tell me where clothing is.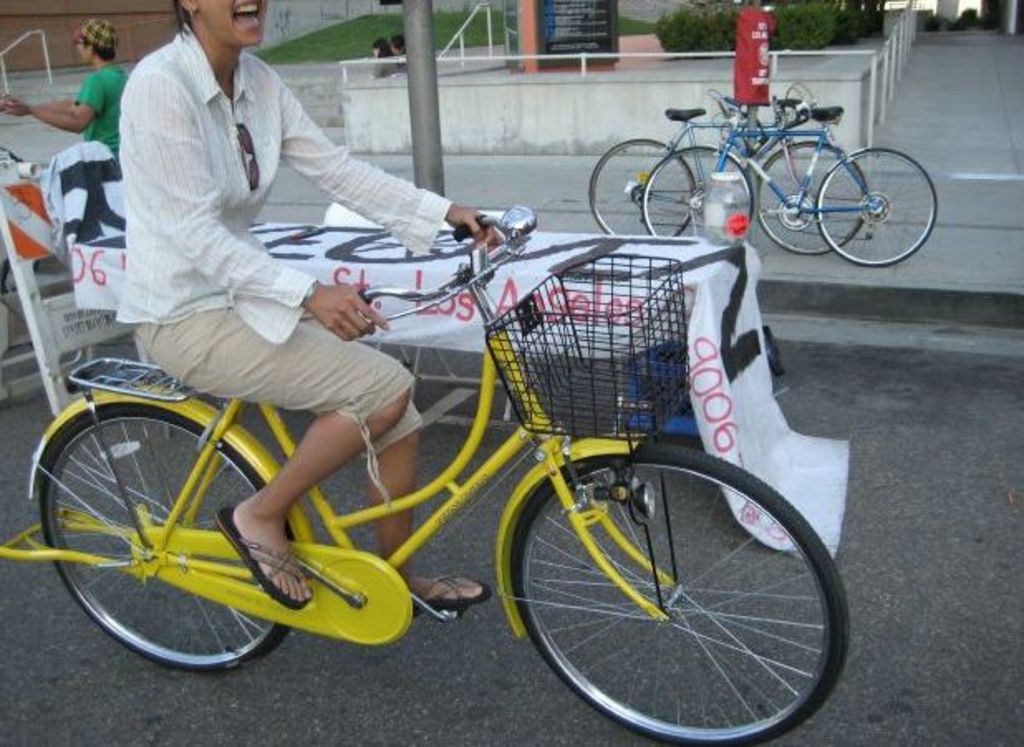
clothing is at Rect(70, 5, 427, 431).
